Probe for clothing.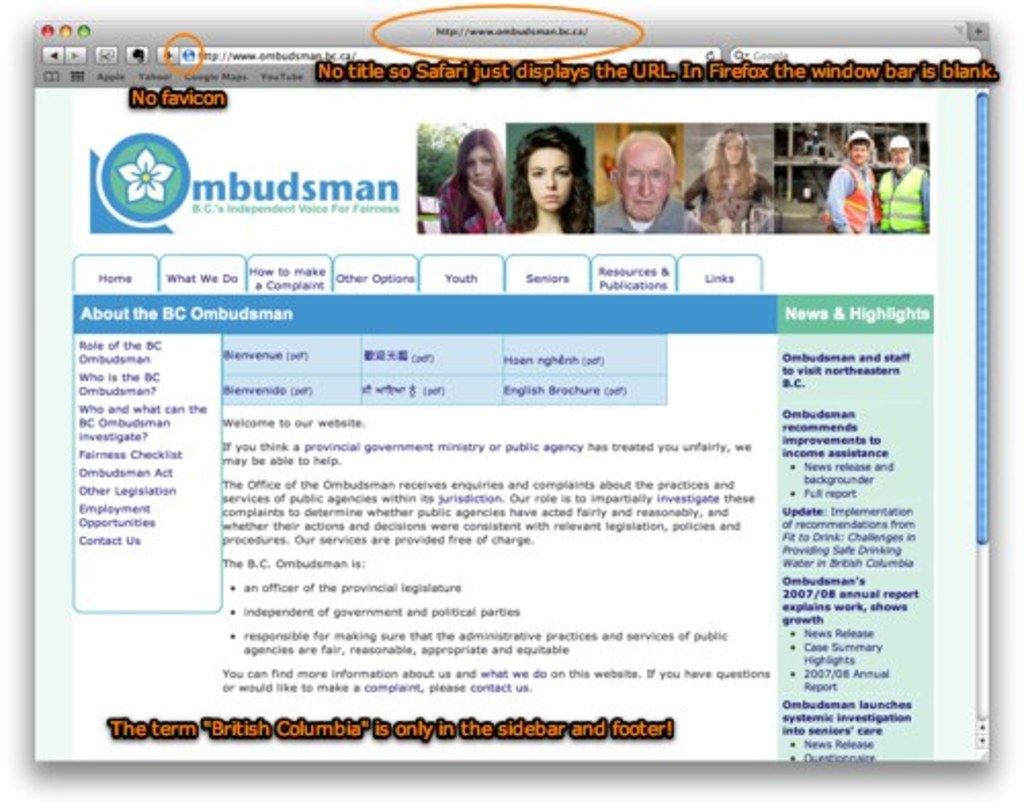
Probe result: {"left": 592, "top": 197, "right": 709, "bottom": 238}.
